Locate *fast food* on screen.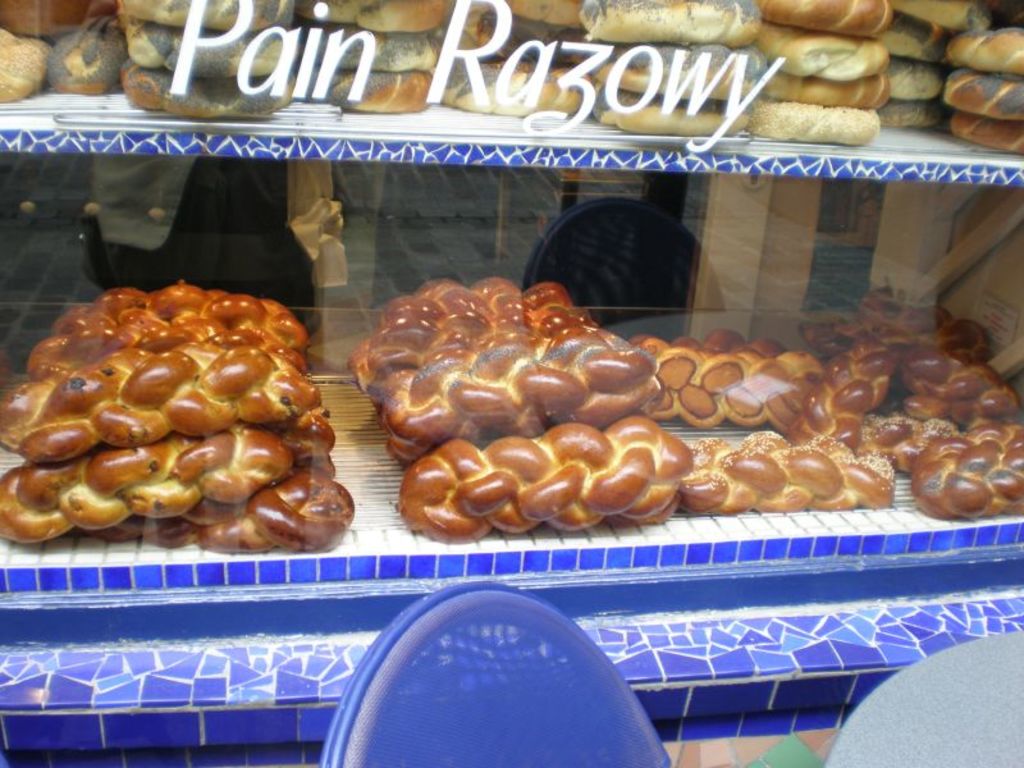
On screen at bbox(8, 266, 344, 529).
